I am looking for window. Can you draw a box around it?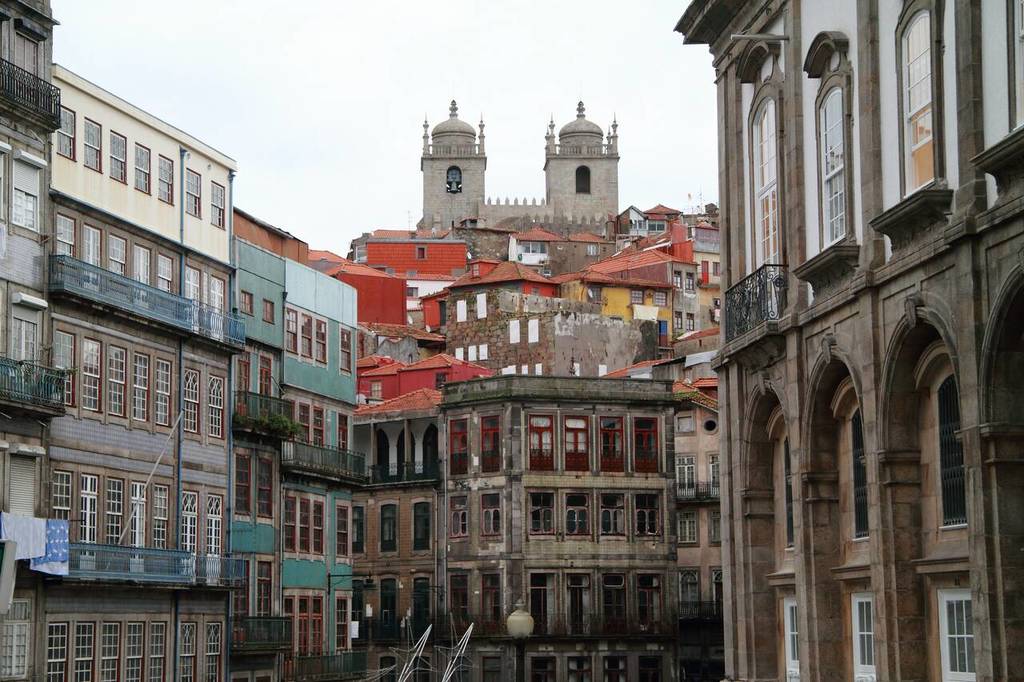
Sure, the bounding box is 86, 116, 104, 173.
